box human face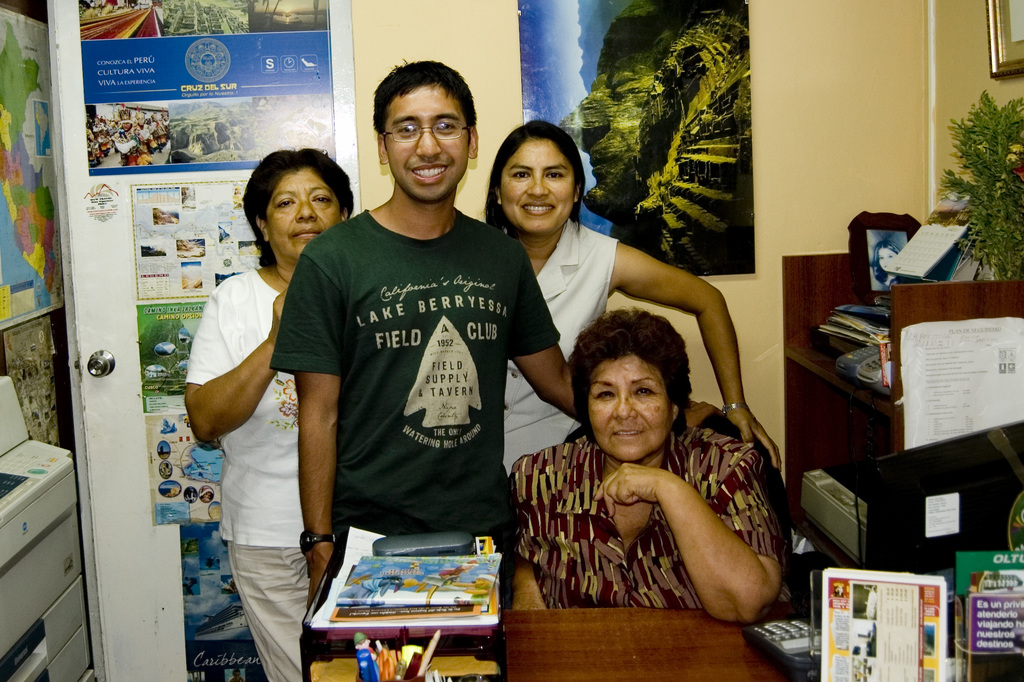
(x1=264, y1=170, x2=346, y2=258)
